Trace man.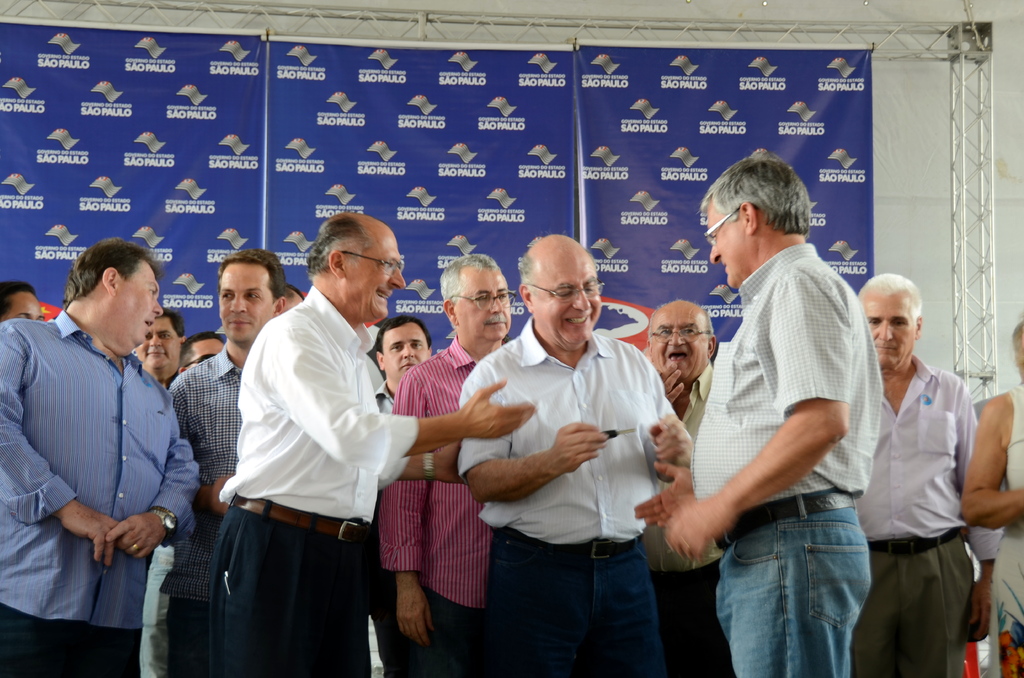
Traced to [left=166, top=248, right=291, bottom=677].
